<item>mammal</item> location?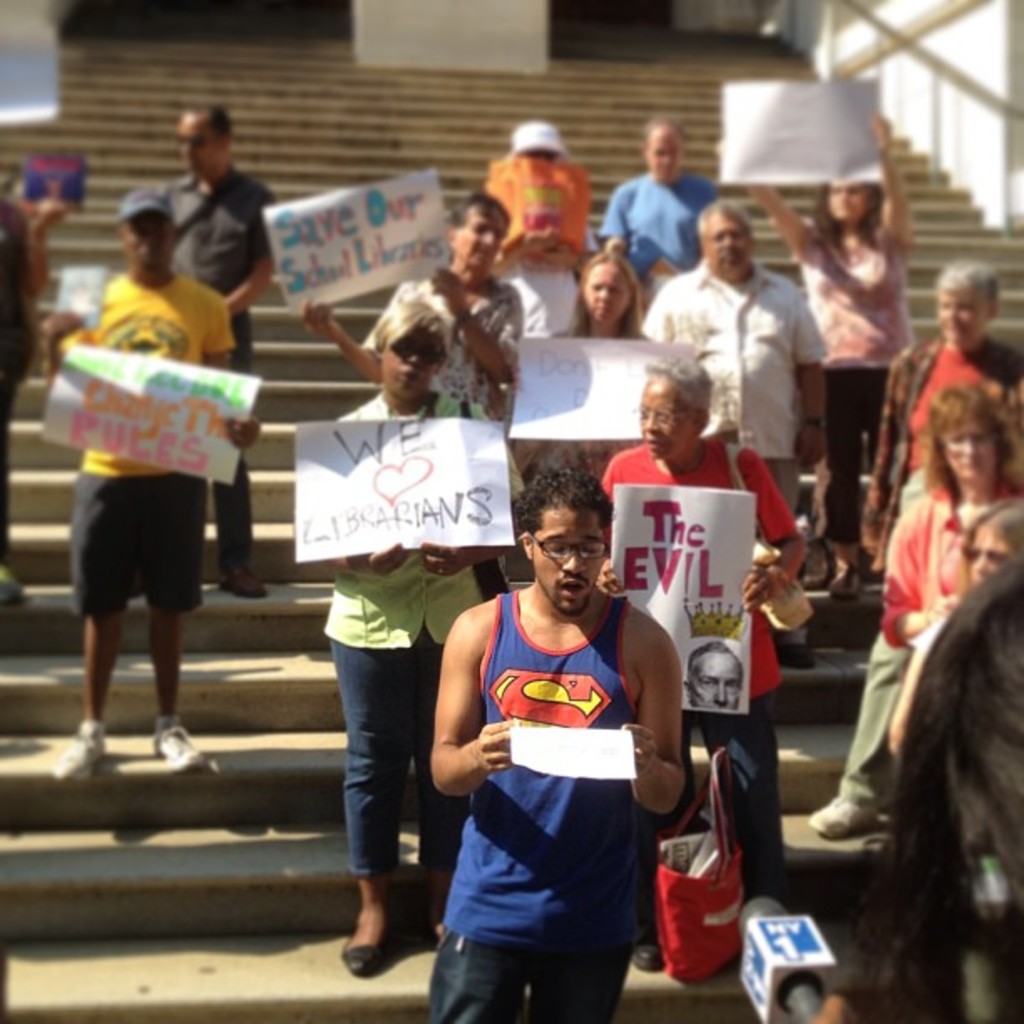
BBox(648, 182, 830, 589)
